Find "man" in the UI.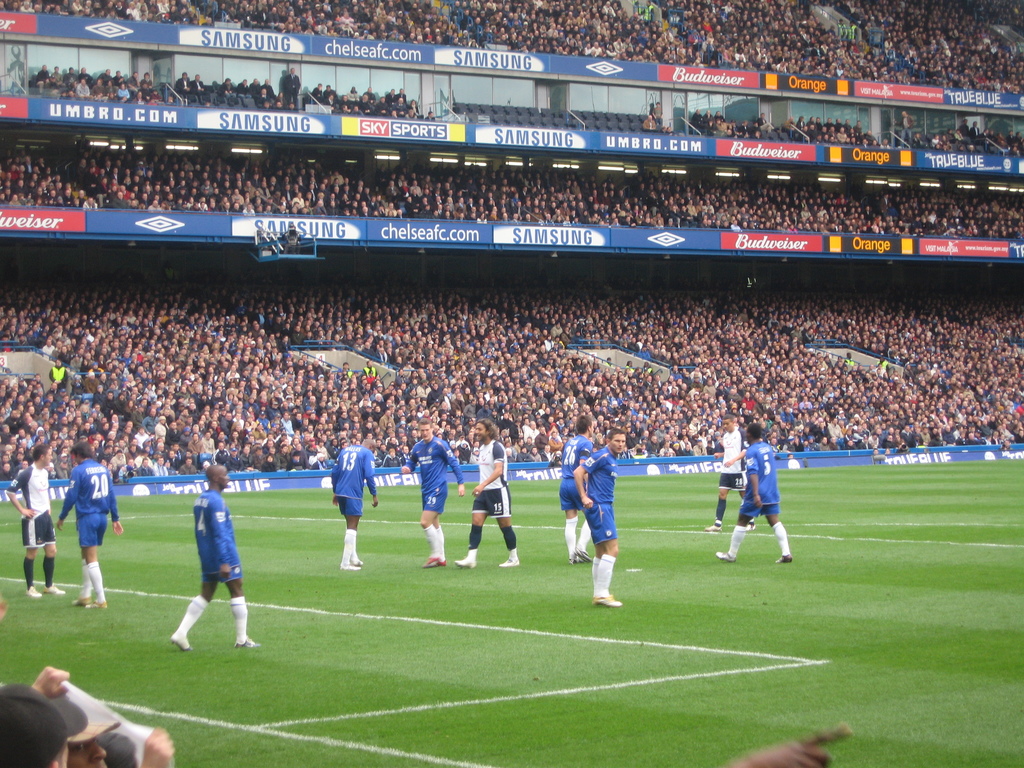
UI element at crop(7, 438, 65, 595).
